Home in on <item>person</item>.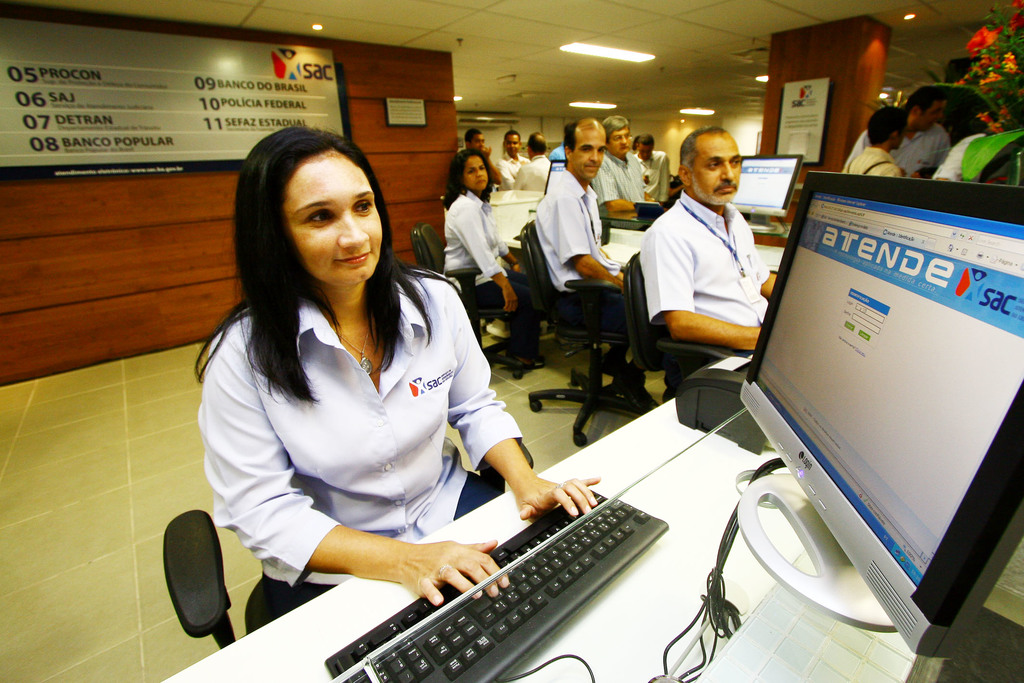
Homed in at bbox(630, 131, 675, 212).
